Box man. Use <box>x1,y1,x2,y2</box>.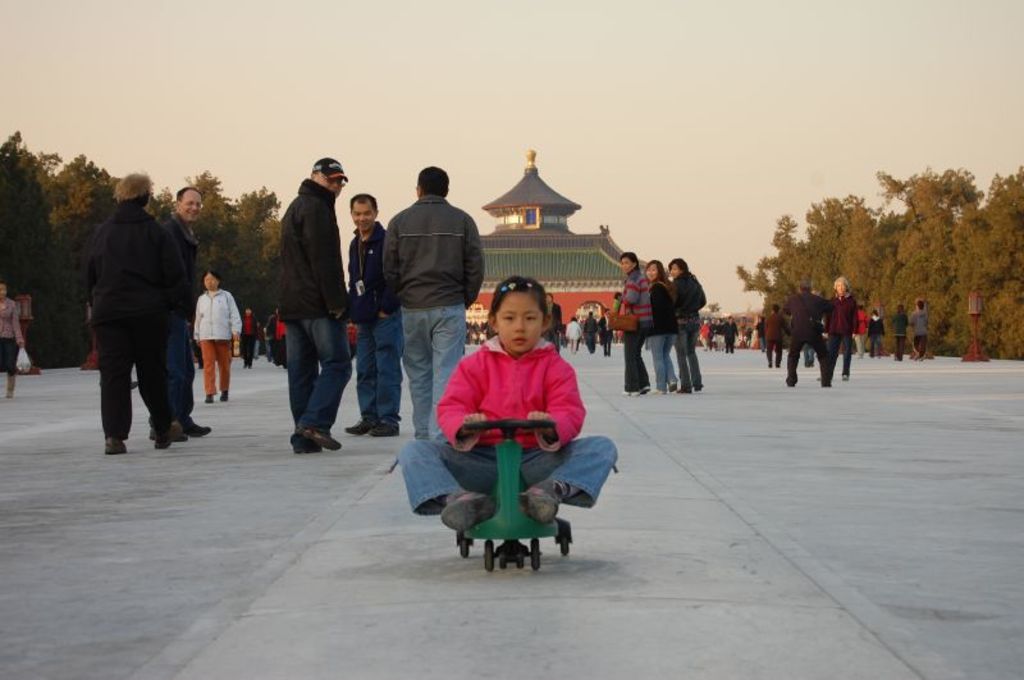
<box>854,305,869,357</box>.
